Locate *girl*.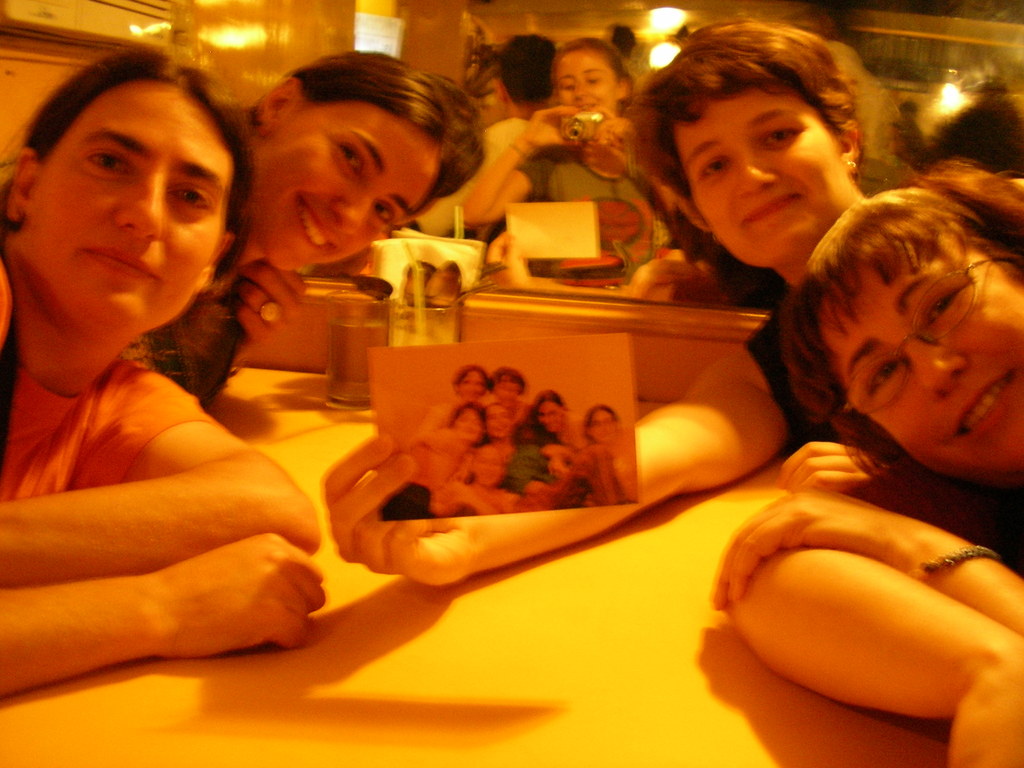
Bounding box: x1=465 y1=42 x2=695 y2=302.
